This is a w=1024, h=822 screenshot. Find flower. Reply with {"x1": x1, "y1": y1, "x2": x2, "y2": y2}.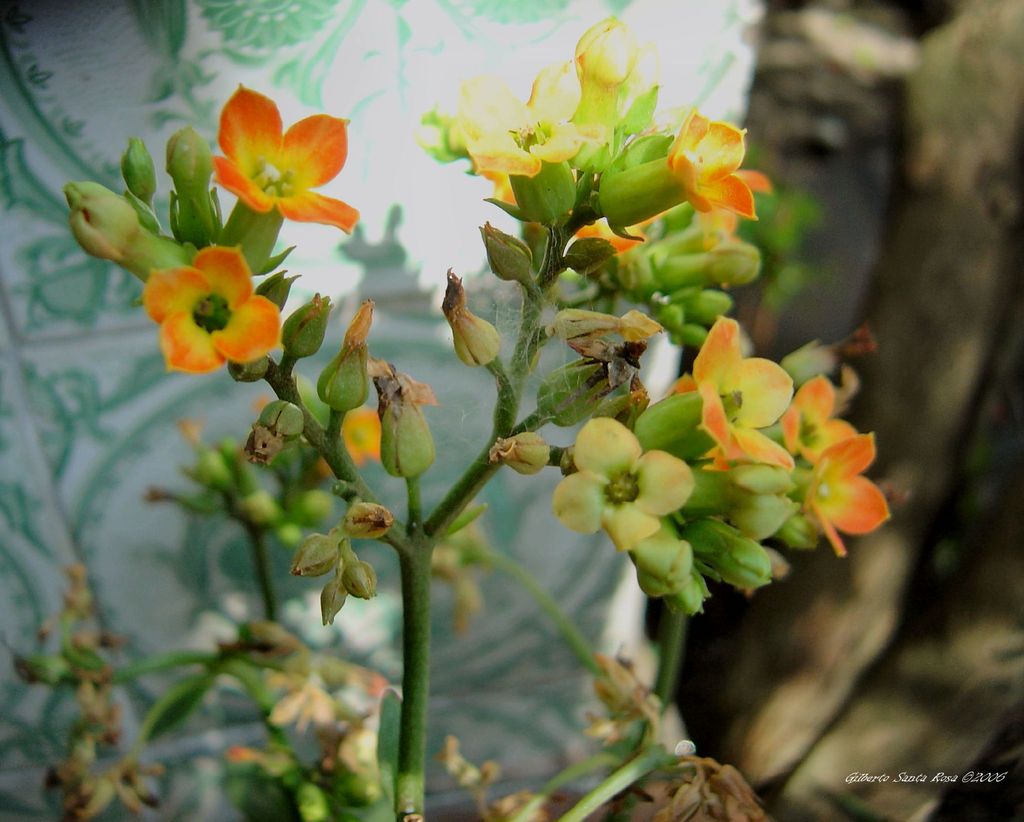
{"x1": 460, "y1": 58, "x2": 572, "y2": 177}.
